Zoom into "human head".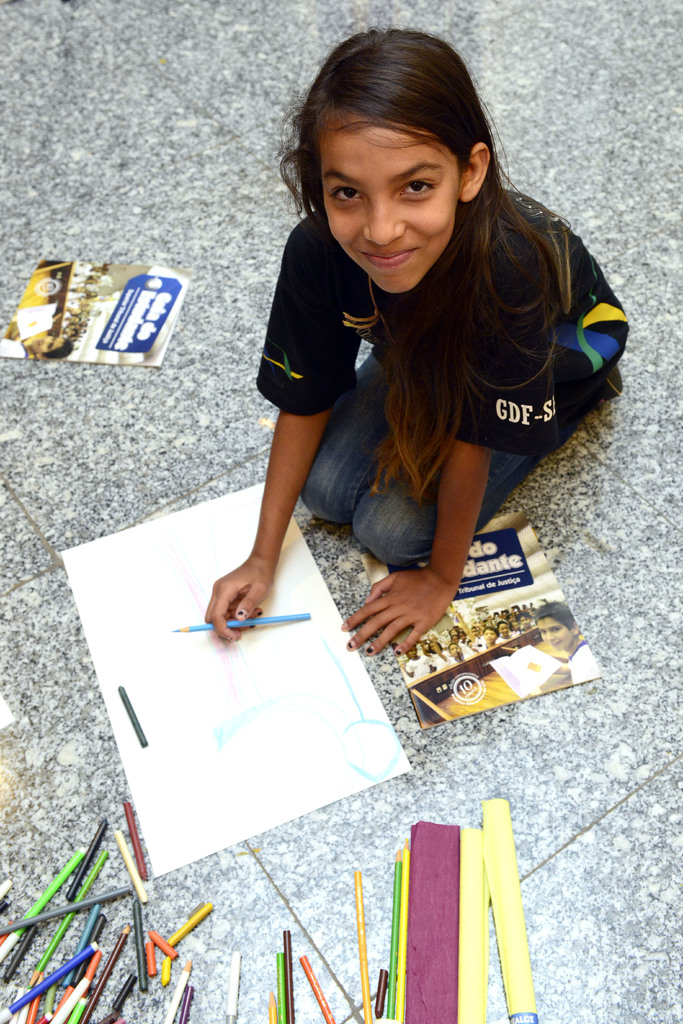
Zoom target: locate(277, 21, 502, 266).
